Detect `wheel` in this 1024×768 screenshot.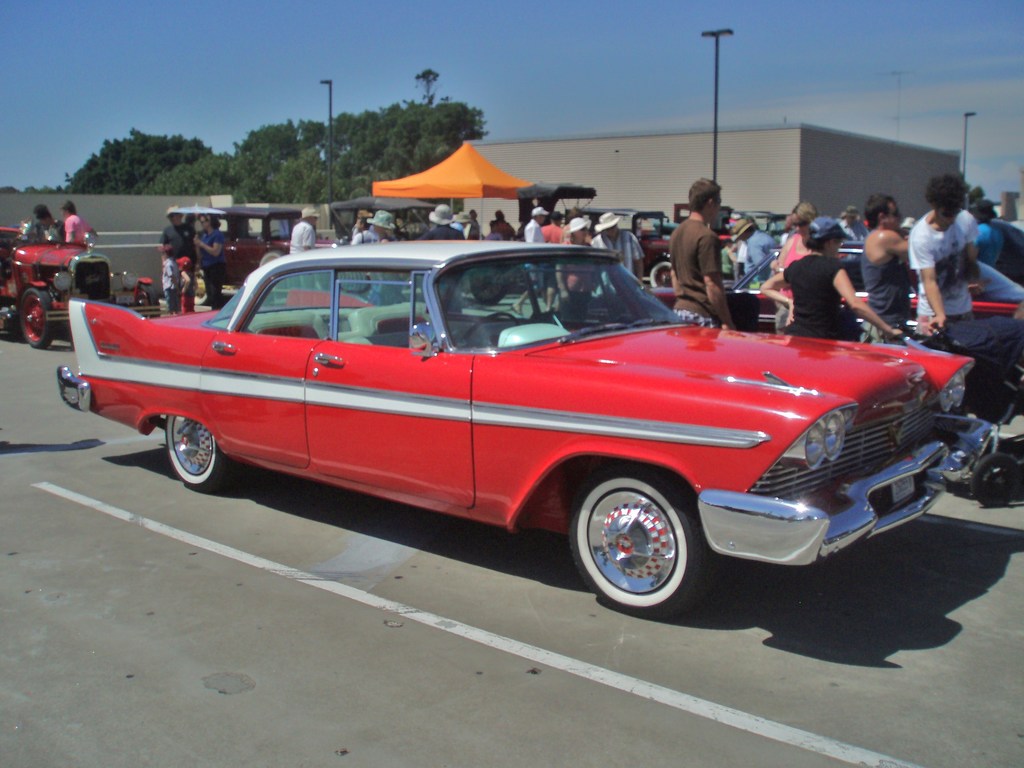
Detection: box=[467, 265, 512, 307].
